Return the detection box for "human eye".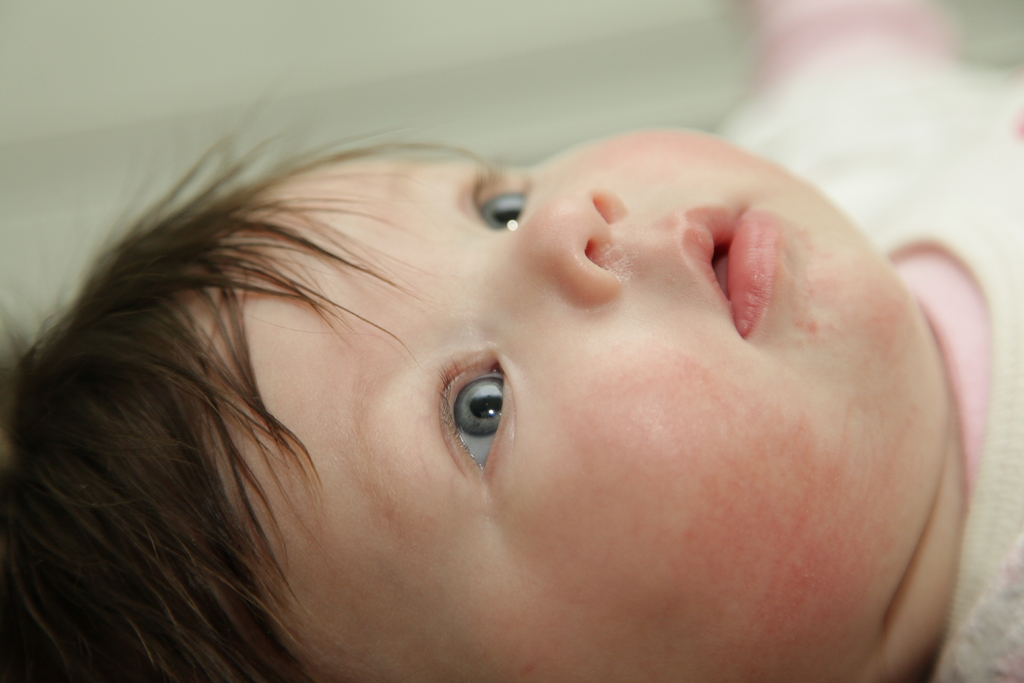
crop(439, 377, 515, 461).
